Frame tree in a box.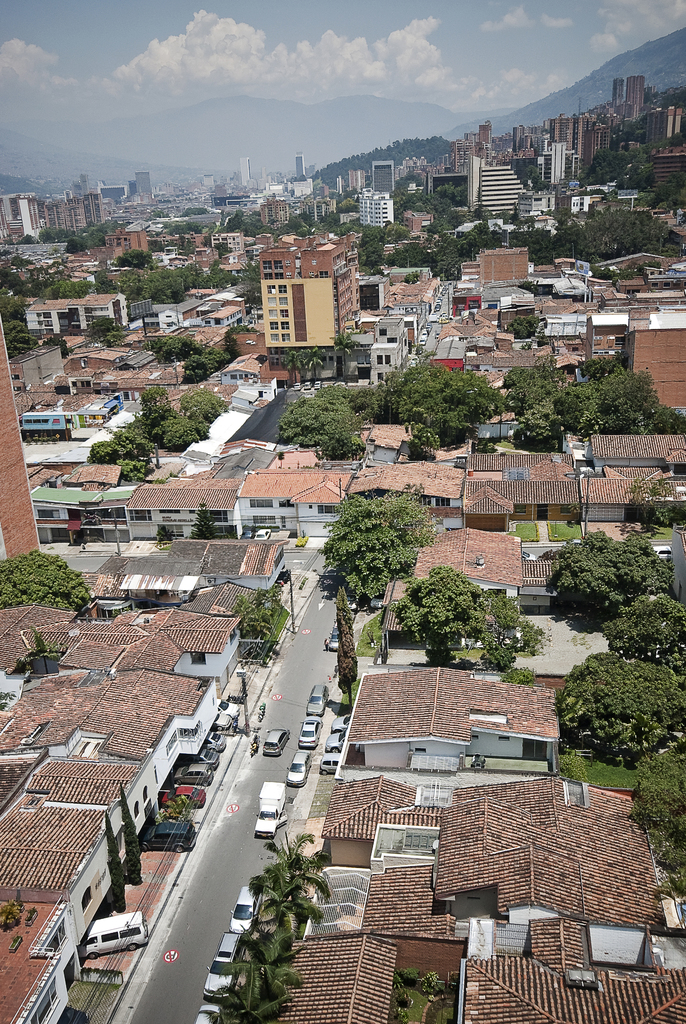
box(575, 360, 655, 430).
